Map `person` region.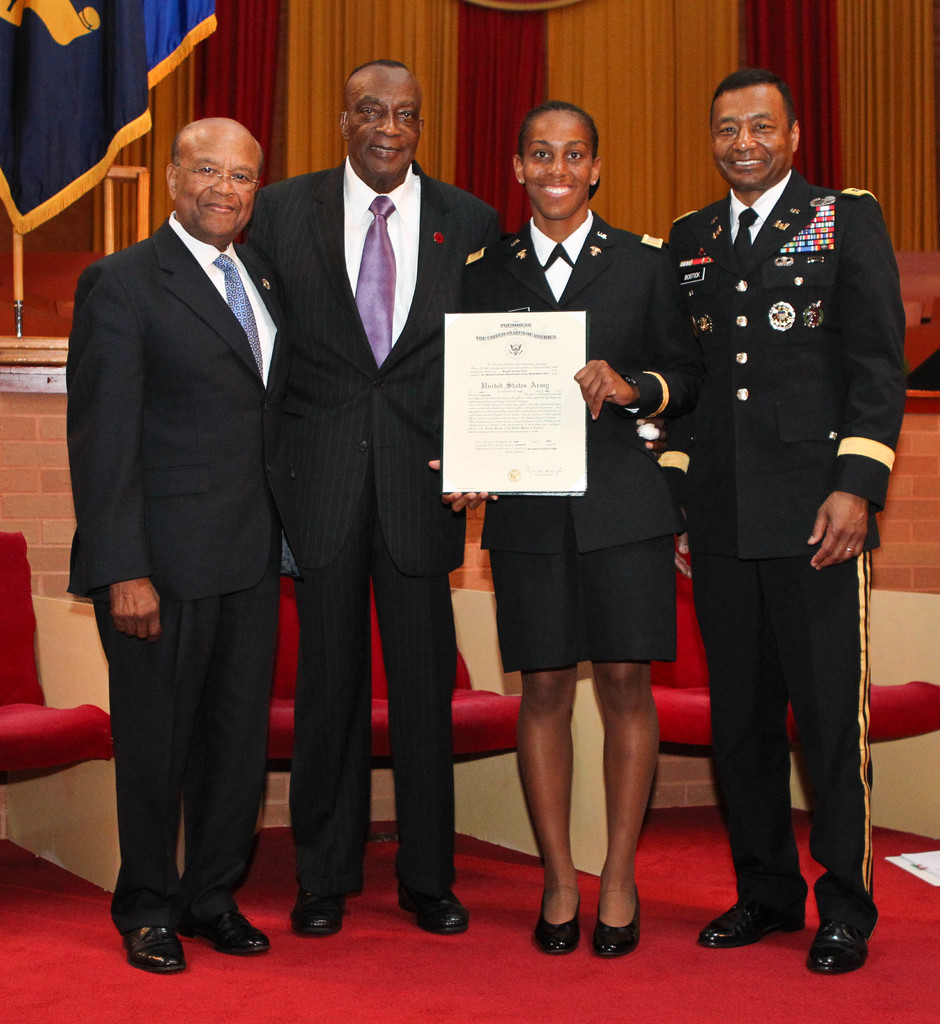
Mapped to 411:99:696:946.
